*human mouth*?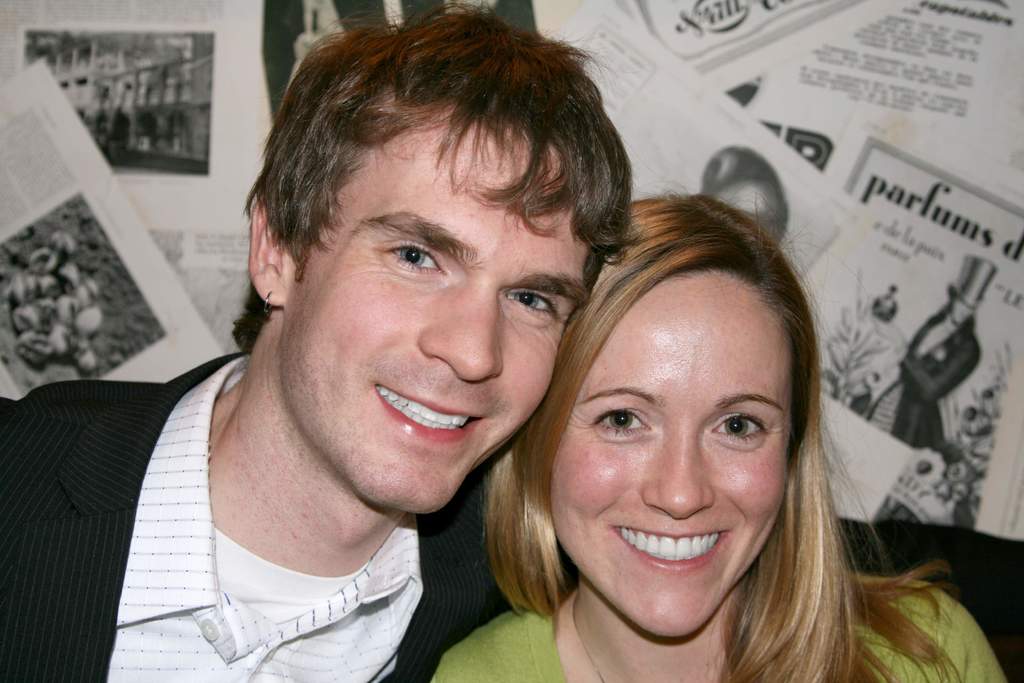
(left=607, top=525, right=740, bottom=578)
